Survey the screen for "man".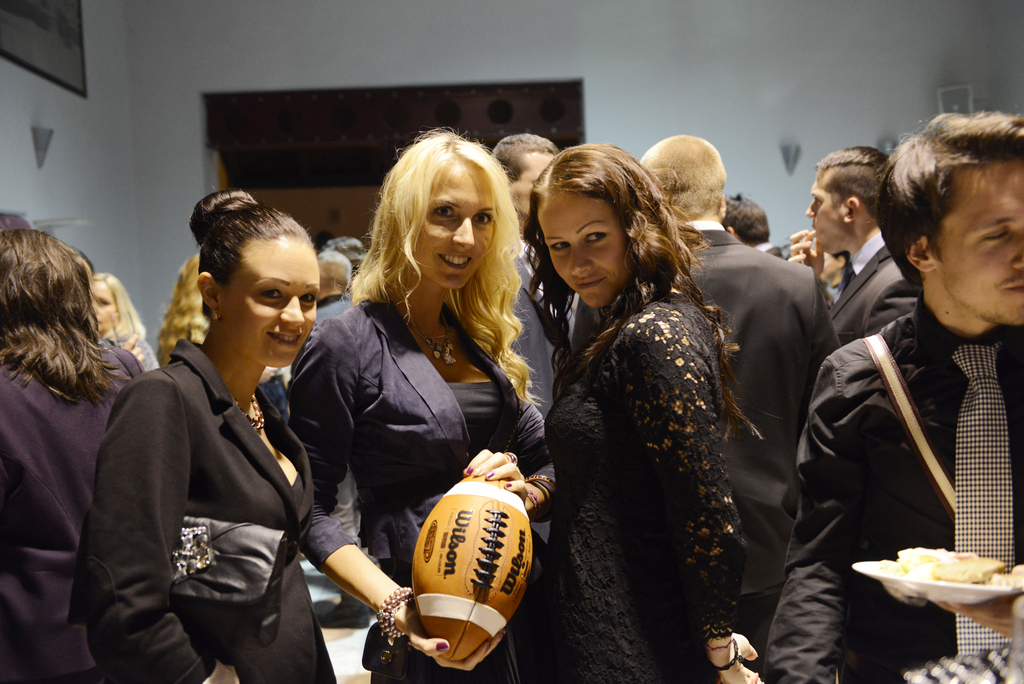
Survey found: detection(783, 142, 1018, 643).
